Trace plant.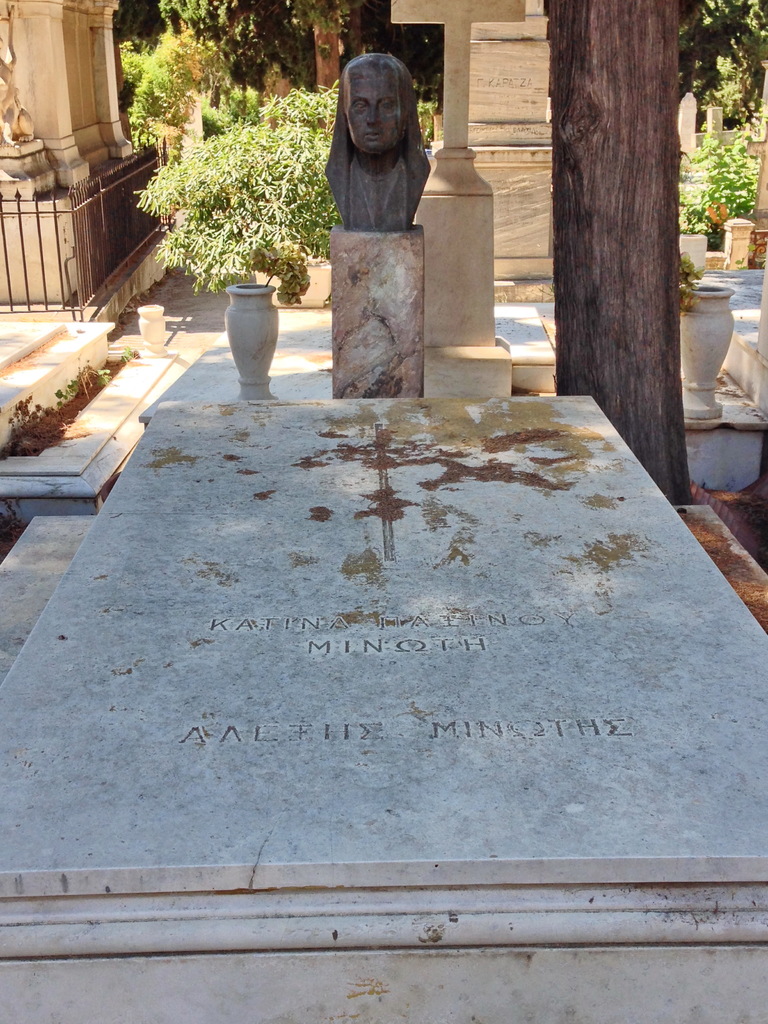
Traced to 129, 76, 343, 285.
